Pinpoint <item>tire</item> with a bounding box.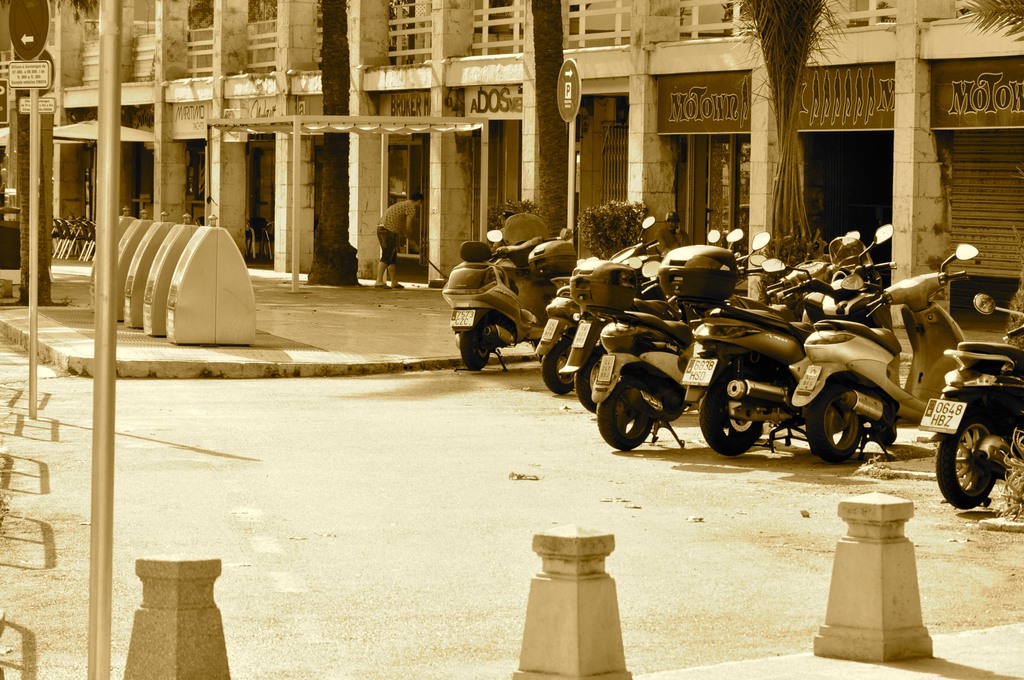
crop(542, 339, 577, 394).
